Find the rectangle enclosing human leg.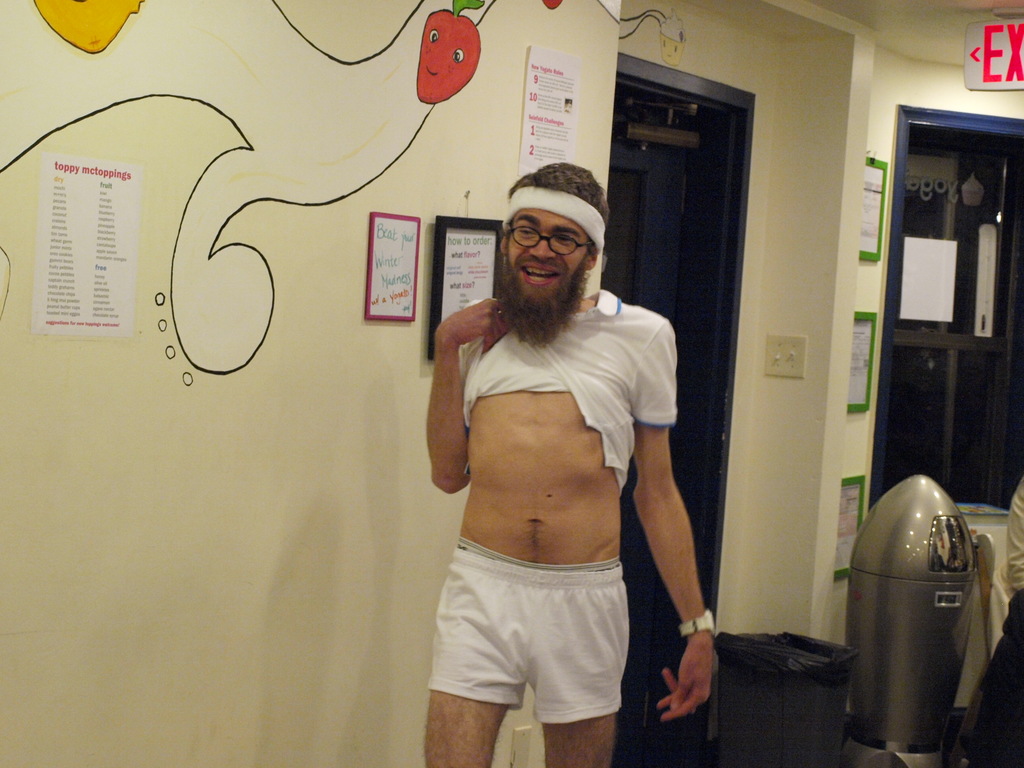
crop(426, 688, 508, 767).
